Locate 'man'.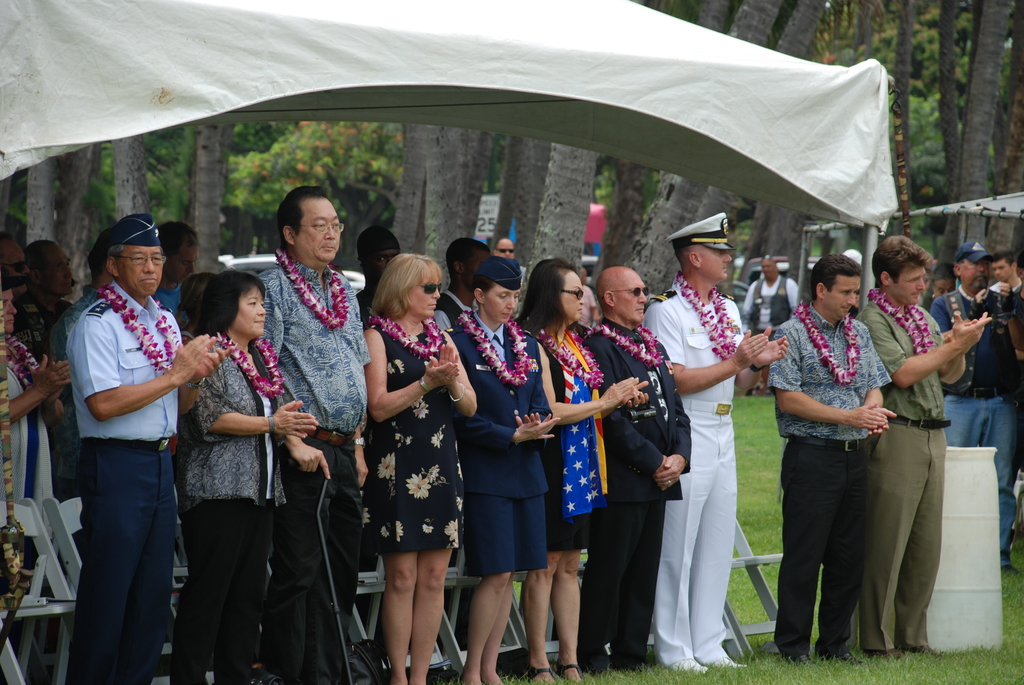
Bounding box: BBox(52, 199, 204, 680).
